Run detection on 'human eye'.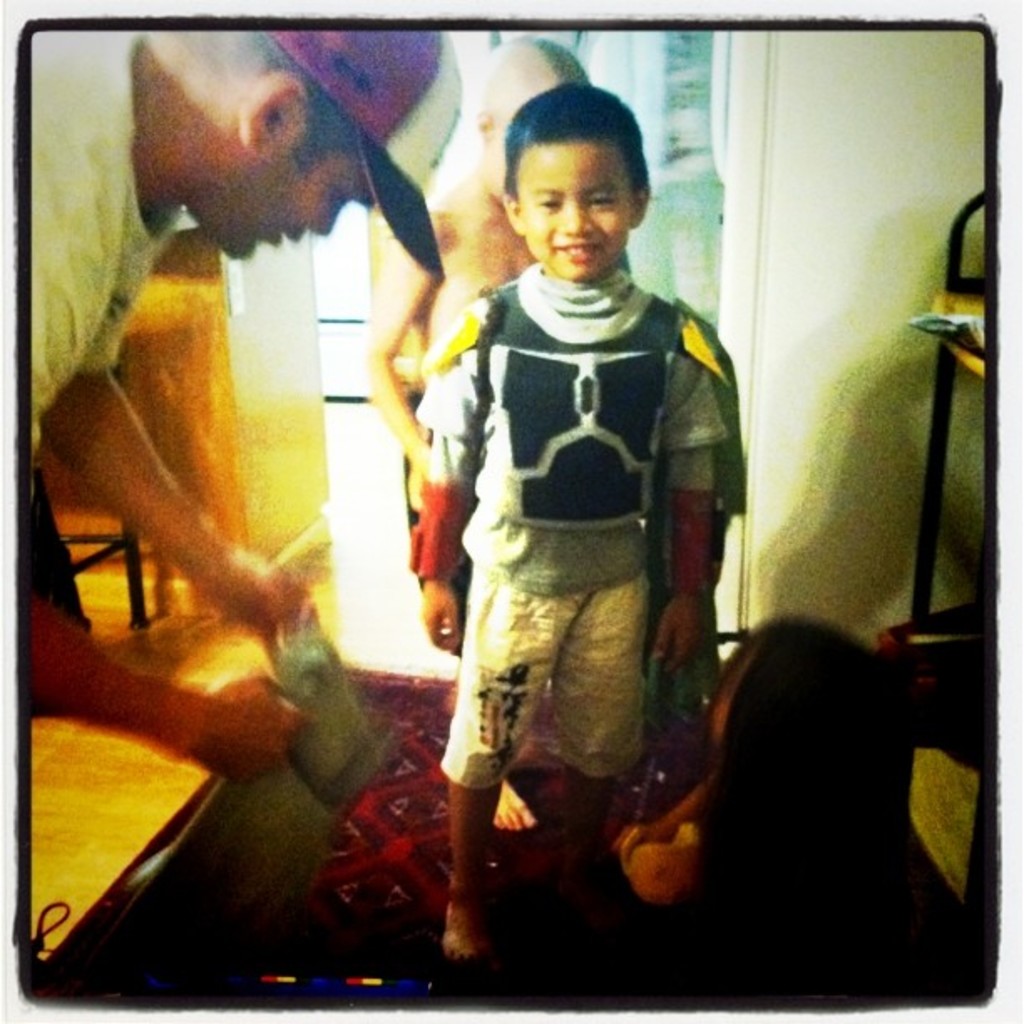
Result: Rect(537, 192, 562, 209).
